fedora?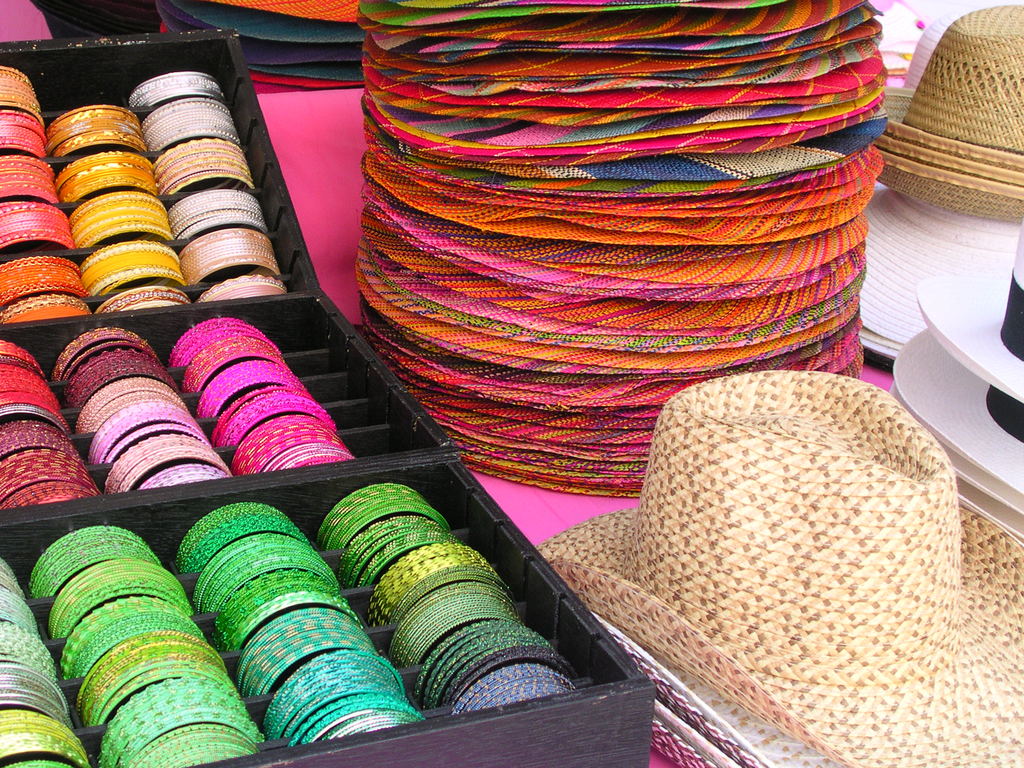
select_region(537, 368, 1023, 767)
